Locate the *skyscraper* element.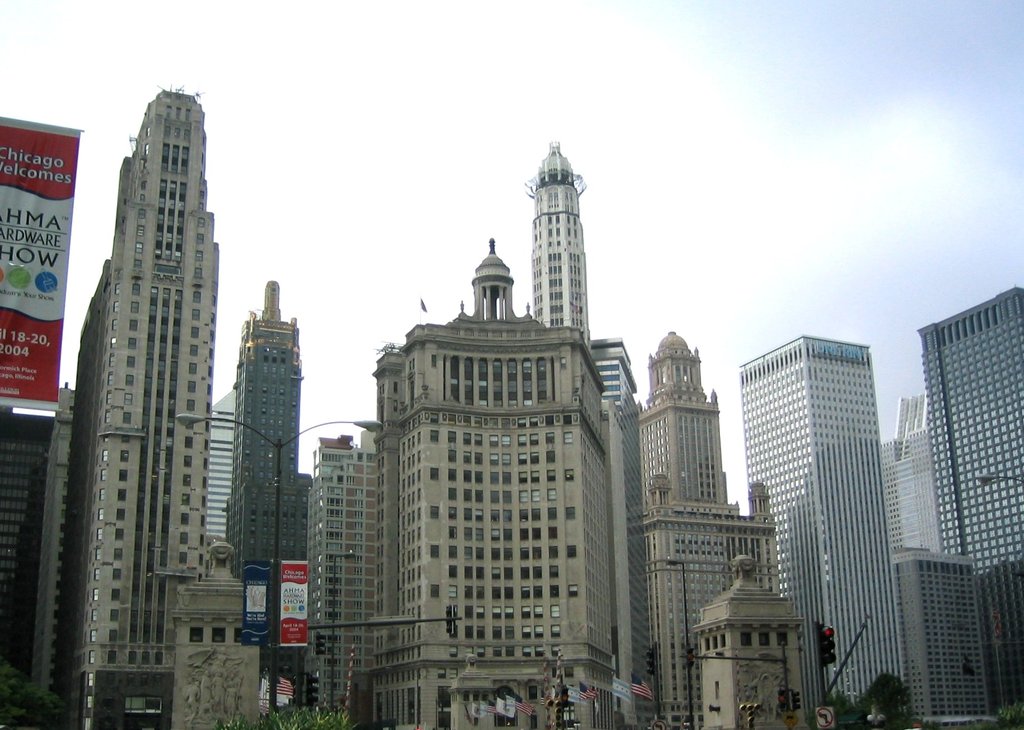
Element bbox: box=[38, 31, 257, 706].
